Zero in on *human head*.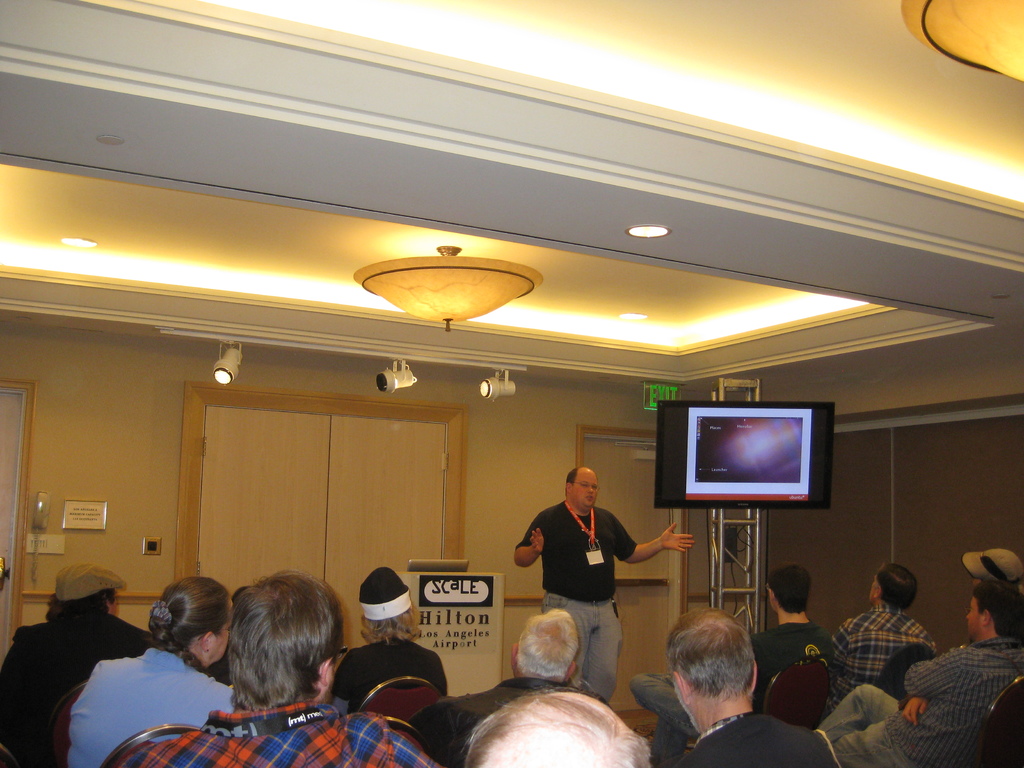
Zeroed in: 967/547/1023/586.
